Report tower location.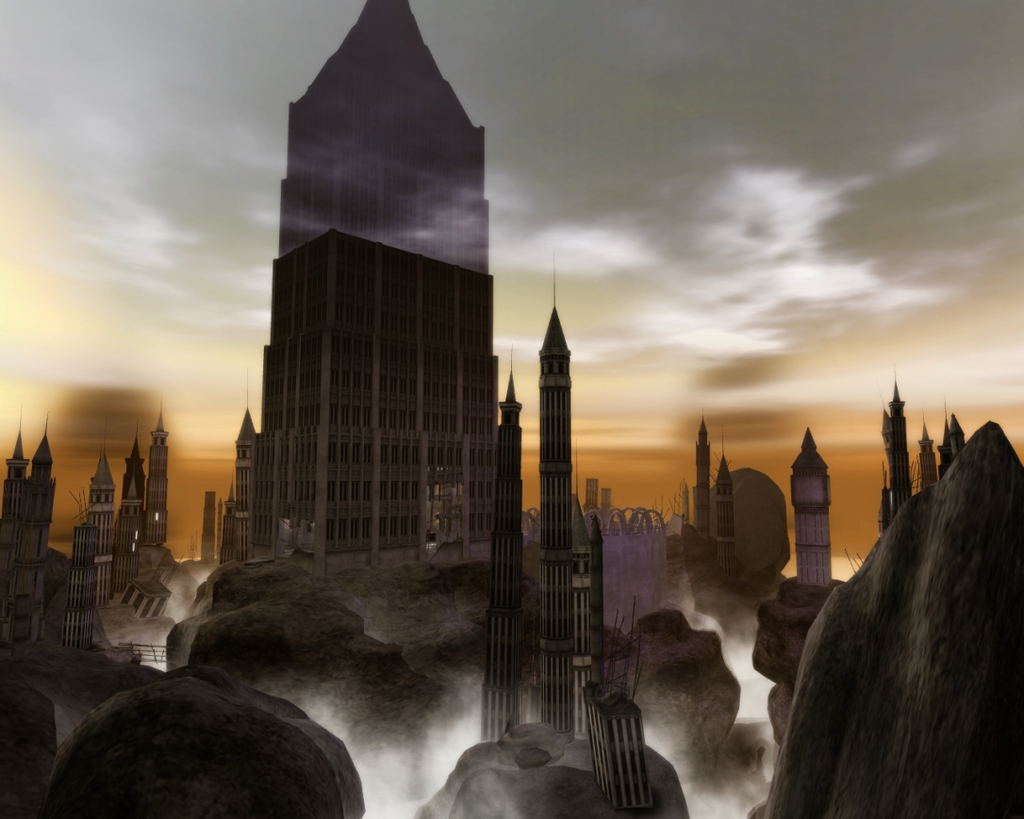
Report: <region>487, 254, 612, 746</region>.
